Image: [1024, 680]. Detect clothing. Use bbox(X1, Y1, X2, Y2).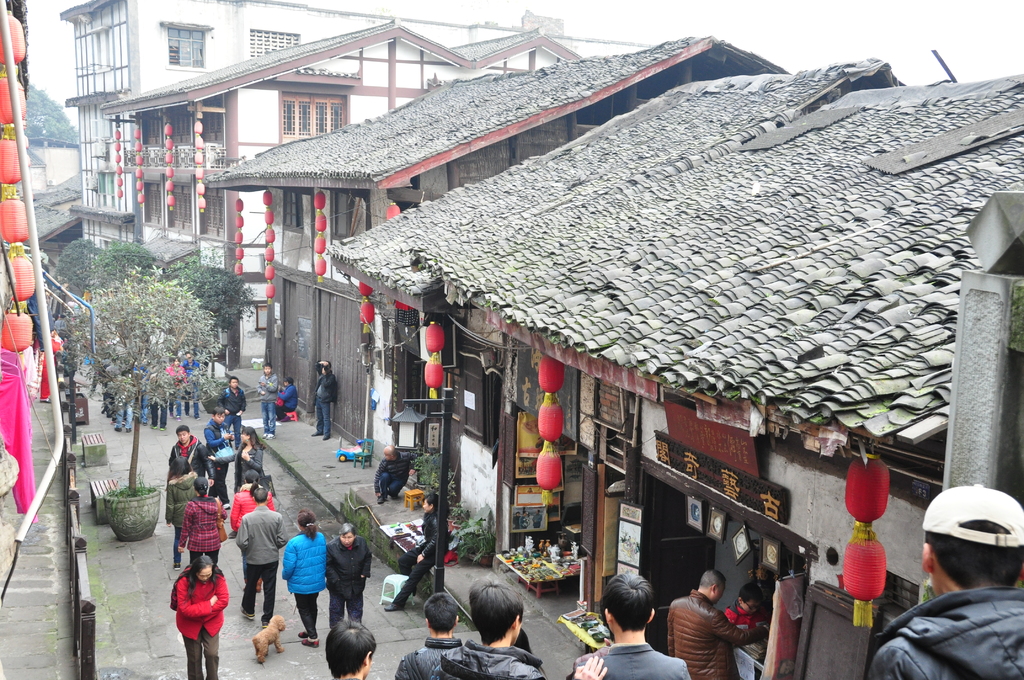
bbox(451, 642, 554, 679).
